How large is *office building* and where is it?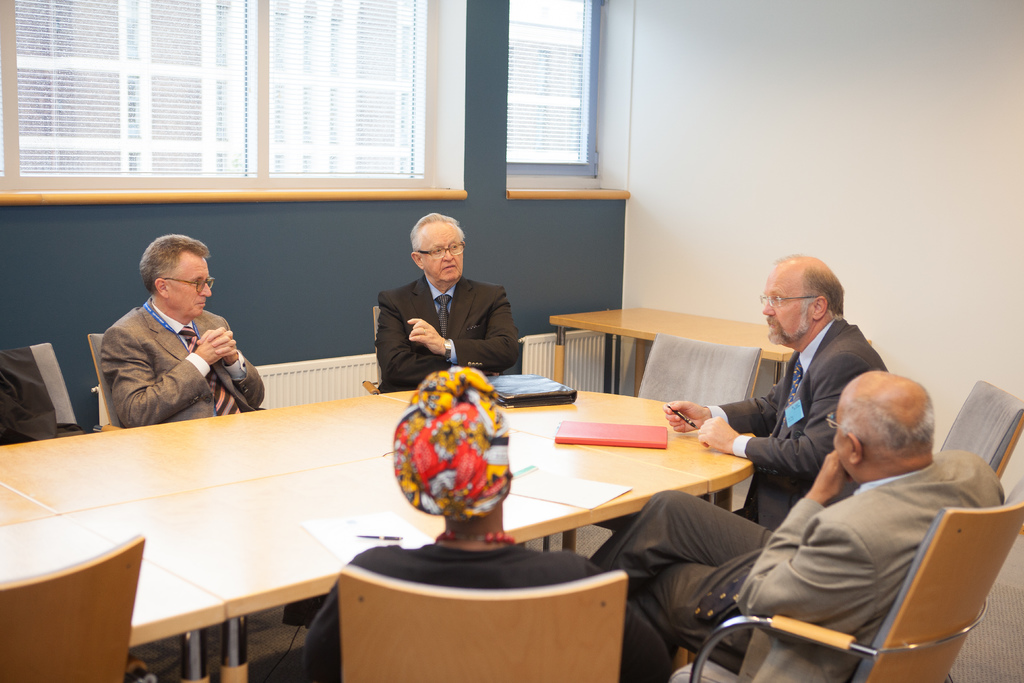
Bounding box: crop(0, 15, 920, 682).
